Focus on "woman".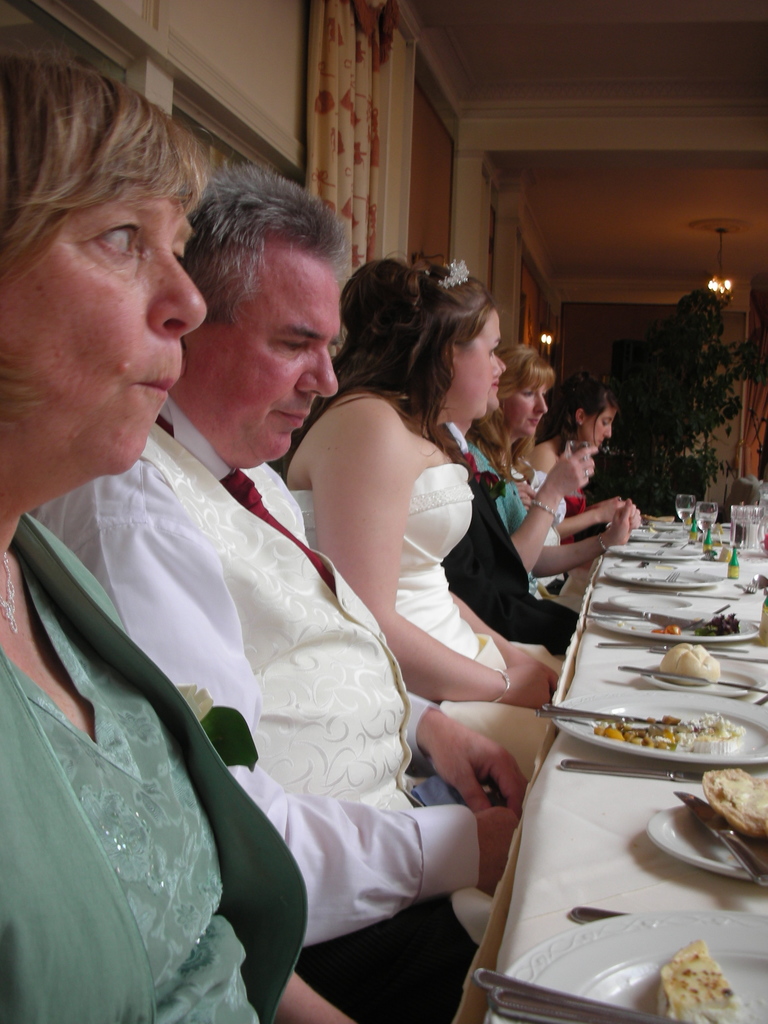
Focused at rect(464, 342, 641, 612).
